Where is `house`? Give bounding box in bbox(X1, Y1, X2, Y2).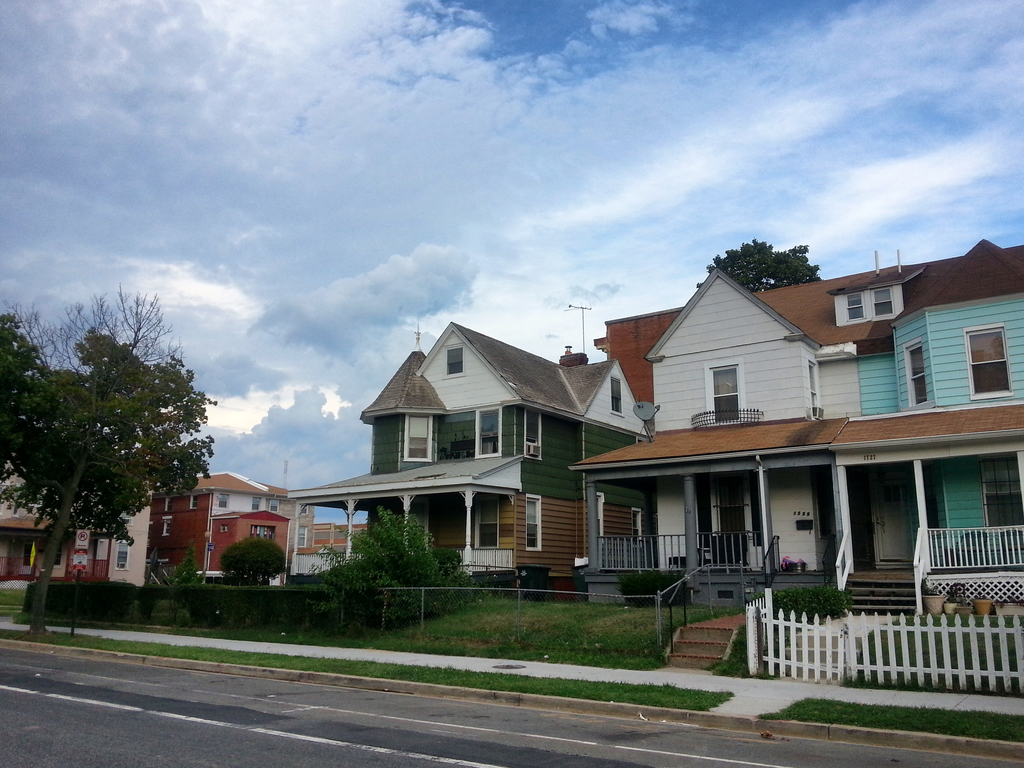
bbox(0, 463, 58, 581).
